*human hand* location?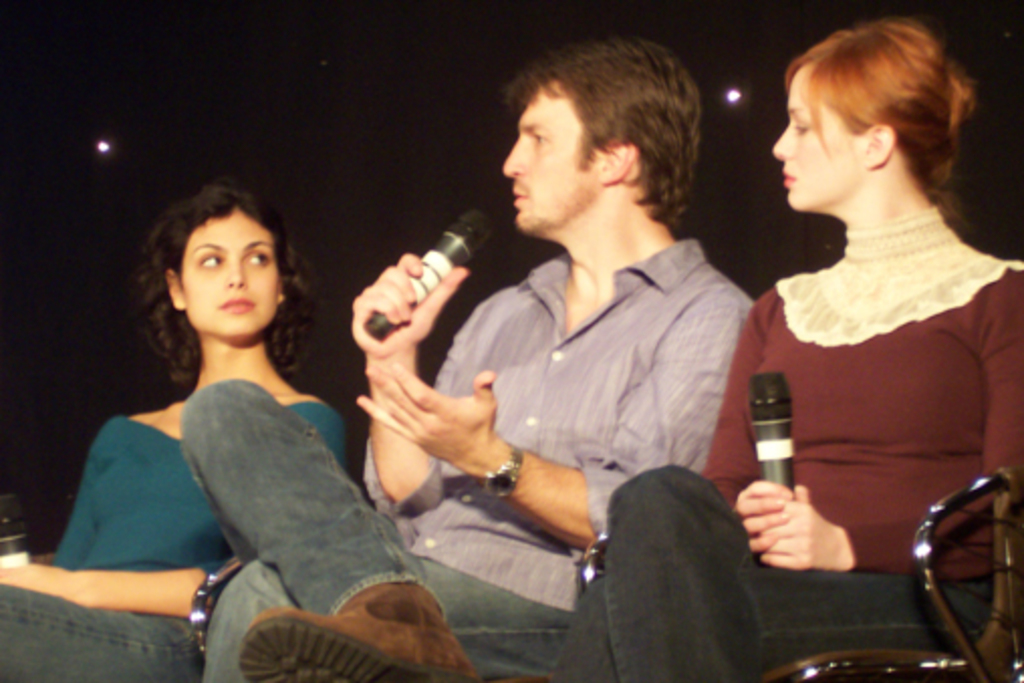
box=[353, 349, 498, 473]
